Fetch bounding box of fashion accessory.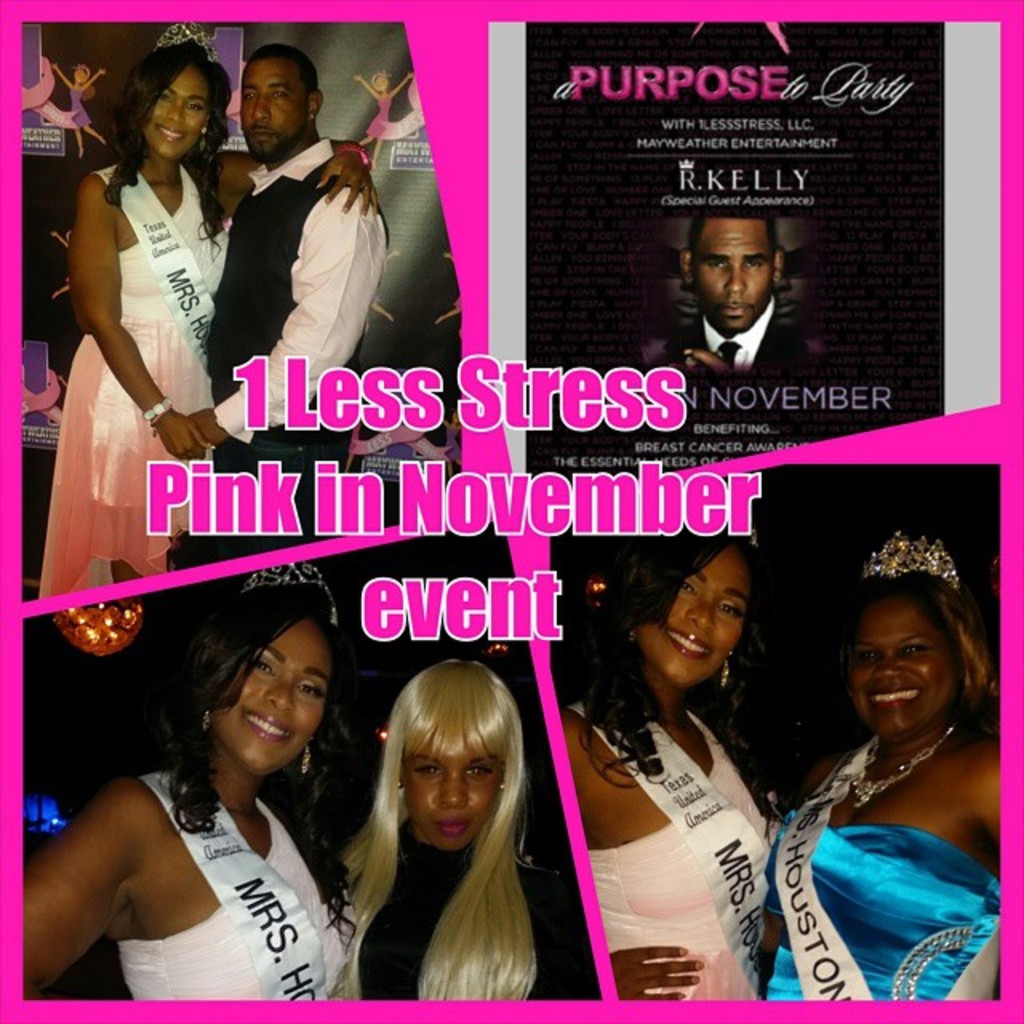
Bbox: rect(334, 141, 373, 176).
